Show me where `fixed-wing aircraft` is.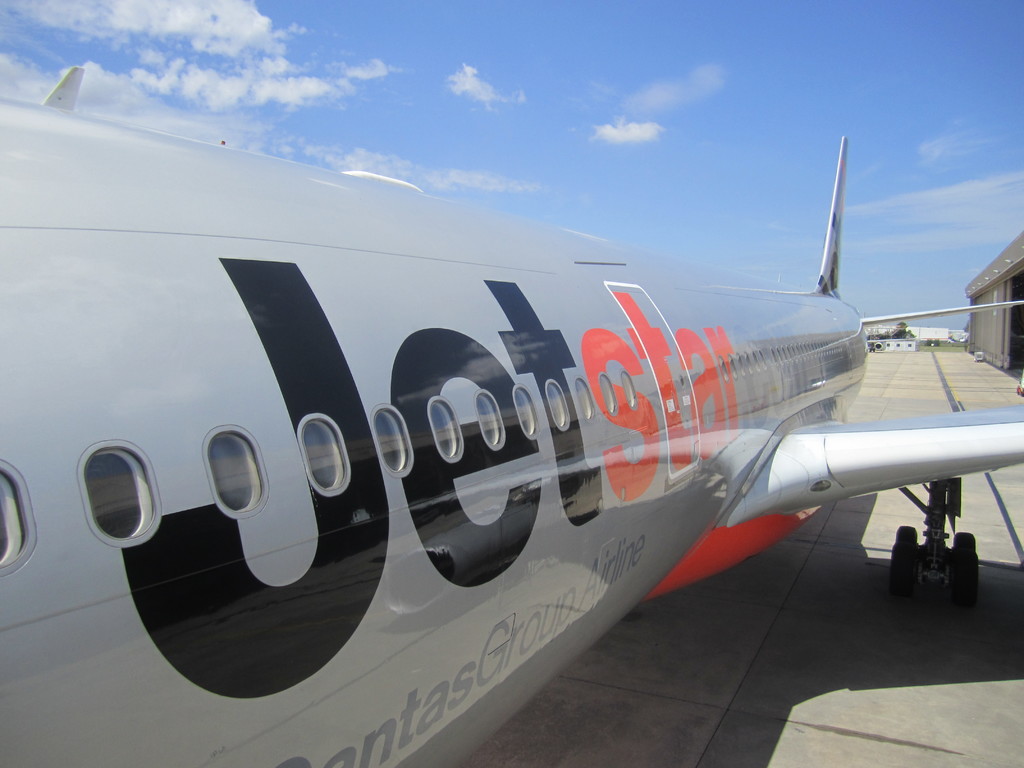
`fixed-wing aircraft` is at box=[1, 65, 1023, 764].
